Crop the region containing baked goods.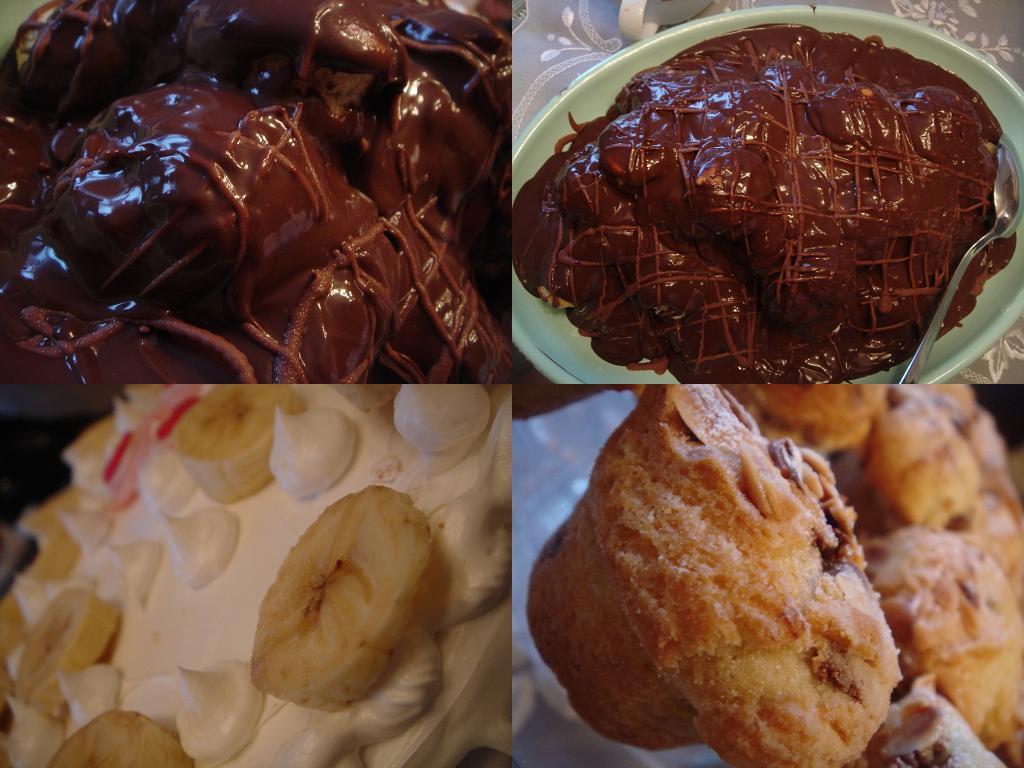
Crop region: region(515, 22, 1021, 380).
